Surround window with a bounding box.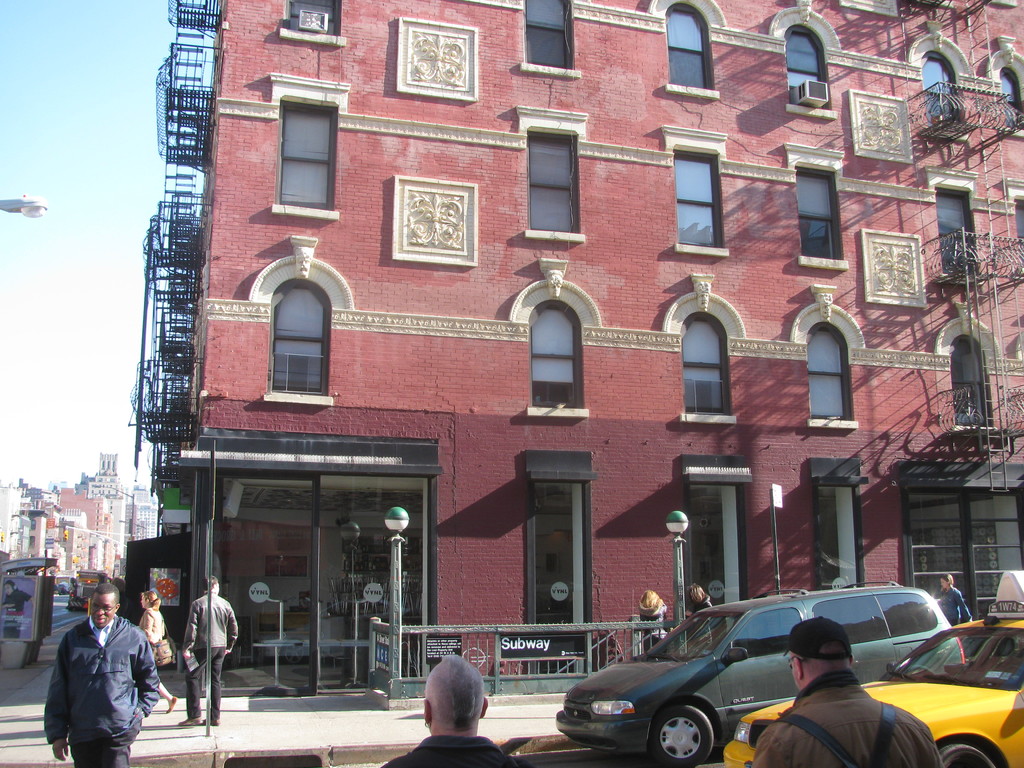
BBox(935, 191, 975, 276).
